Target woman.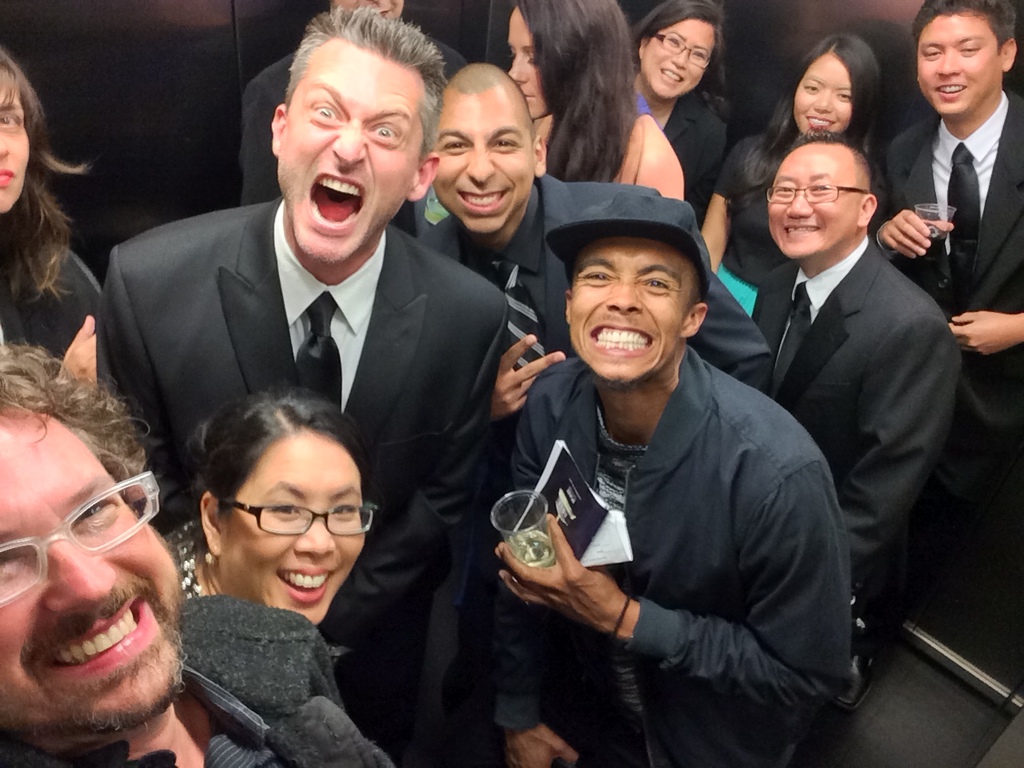
Target region: (161,379,378,625).
